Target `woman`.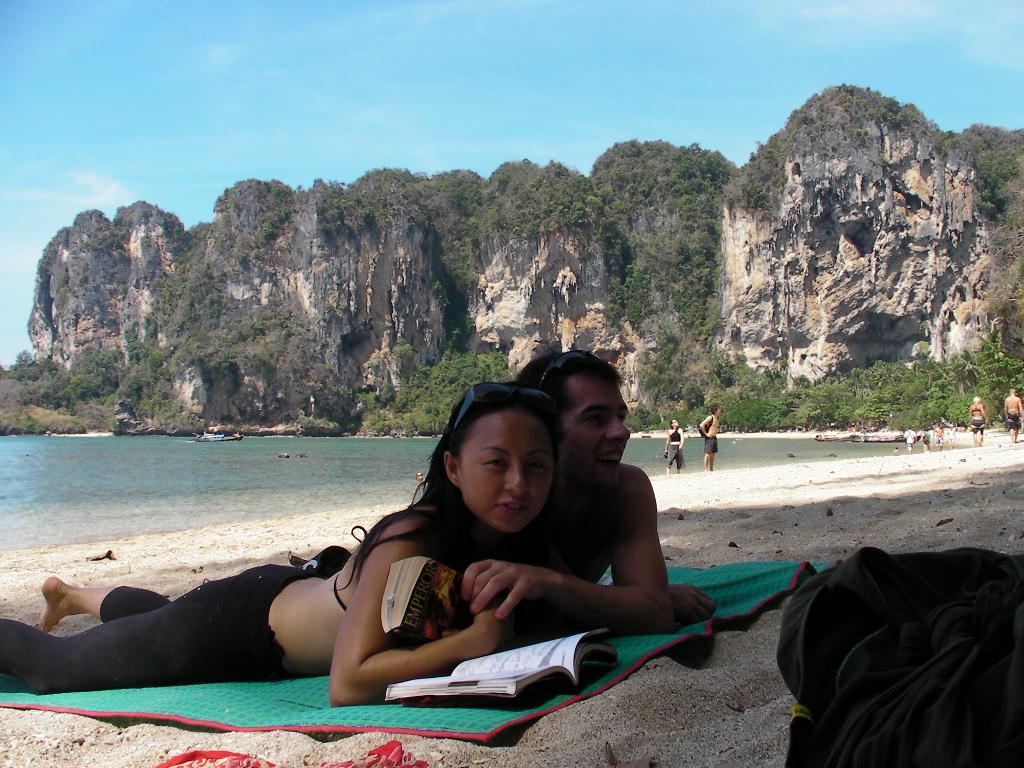
Target region: 968 397 991 445.
